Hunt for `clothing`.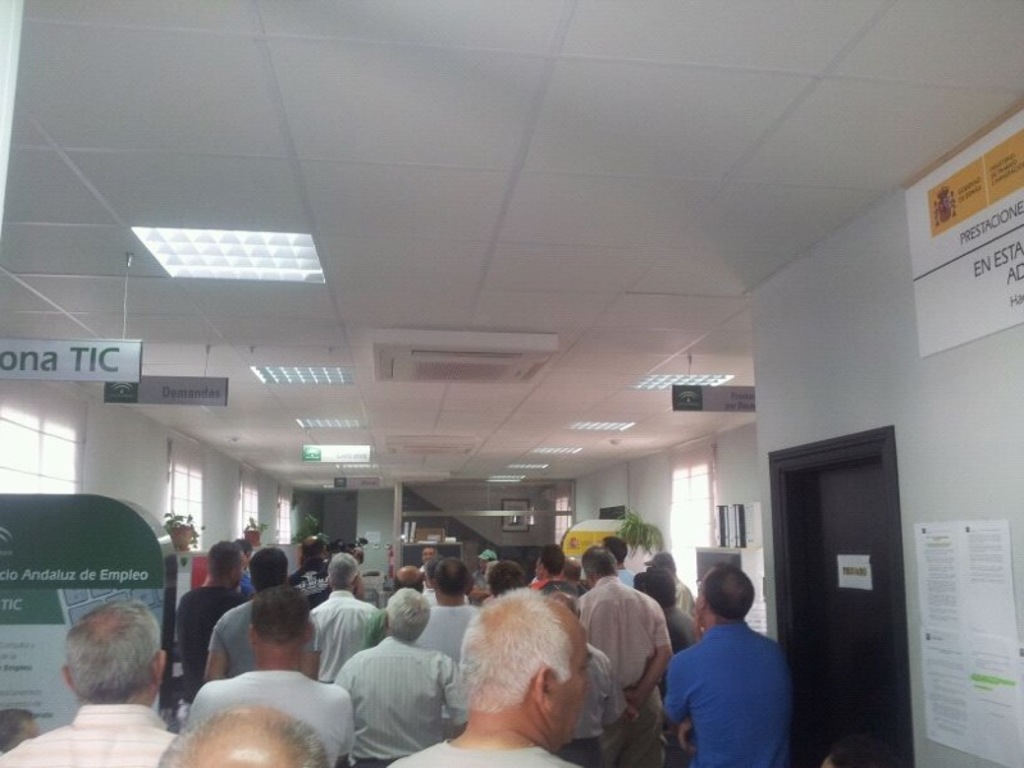
Hunted down at bbox=[667, 621, 791, 767].
